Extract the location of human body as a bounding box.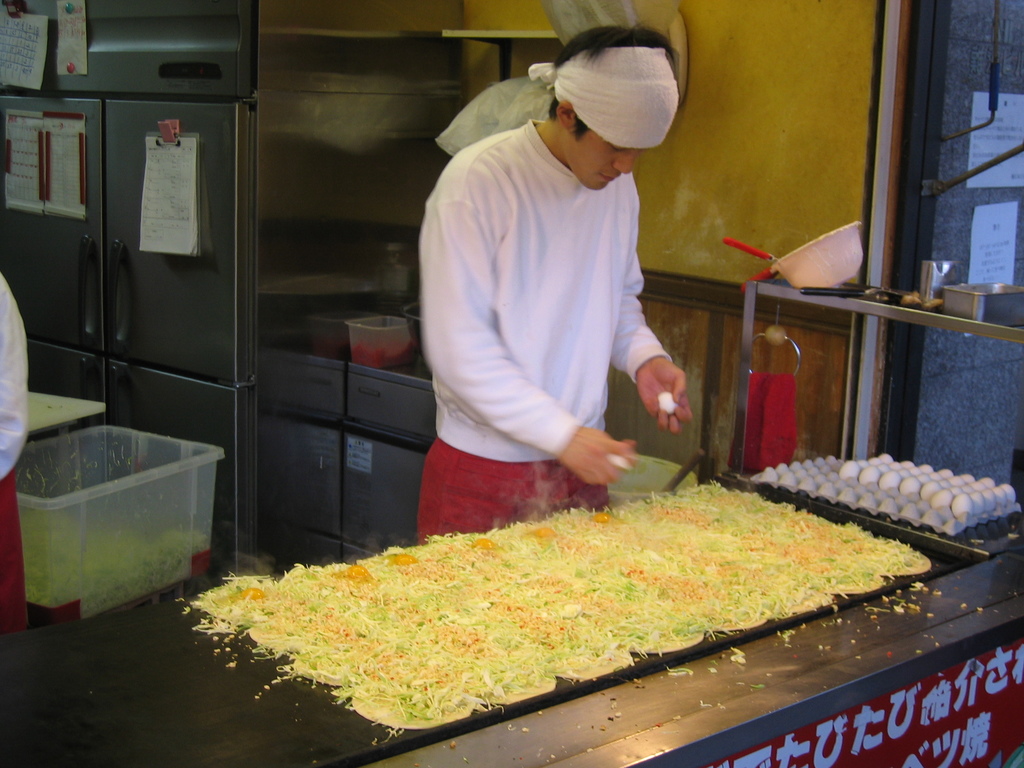
BBox(417, 52, 696, 550).
